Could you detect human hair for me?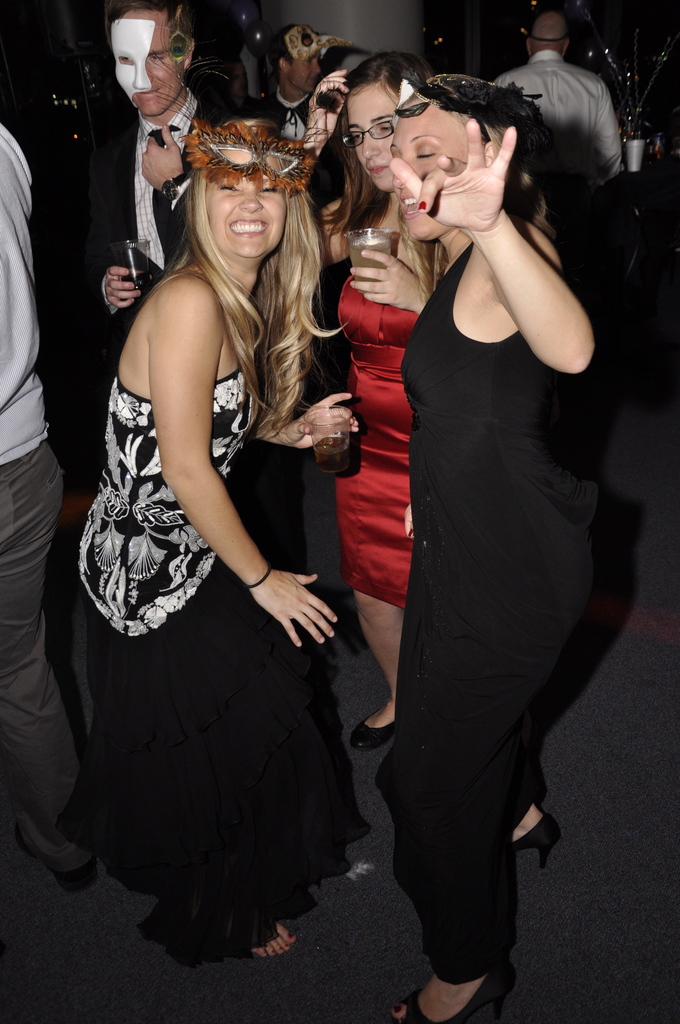
Detection result: rect(319, 49, 435, 241).
